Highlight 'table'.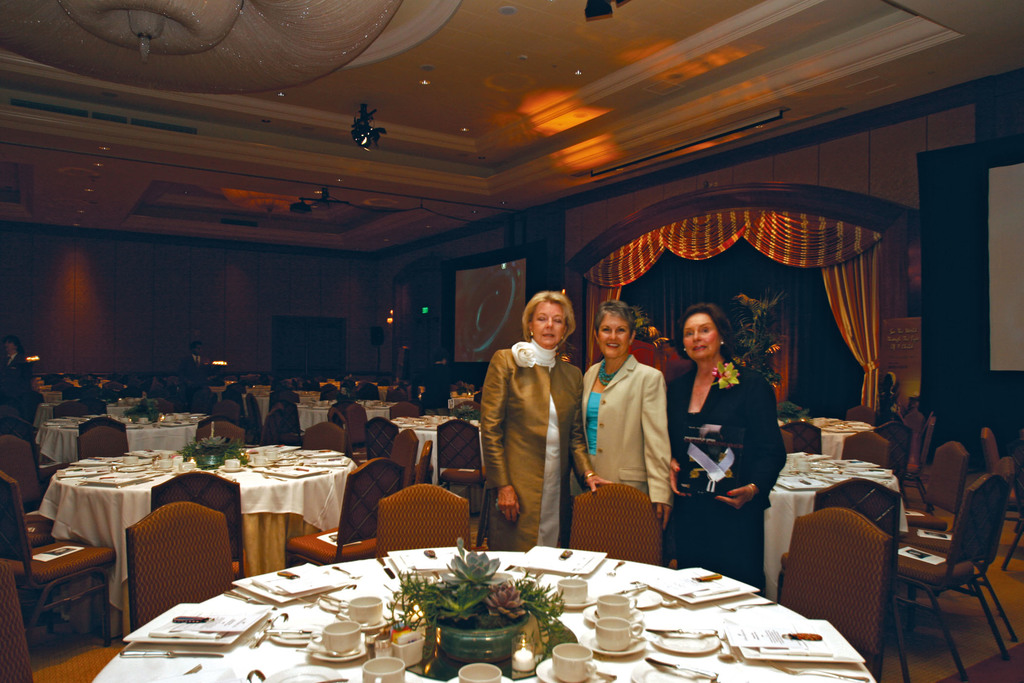
Highlighted region: BBox(294, 372, 464, 433).
